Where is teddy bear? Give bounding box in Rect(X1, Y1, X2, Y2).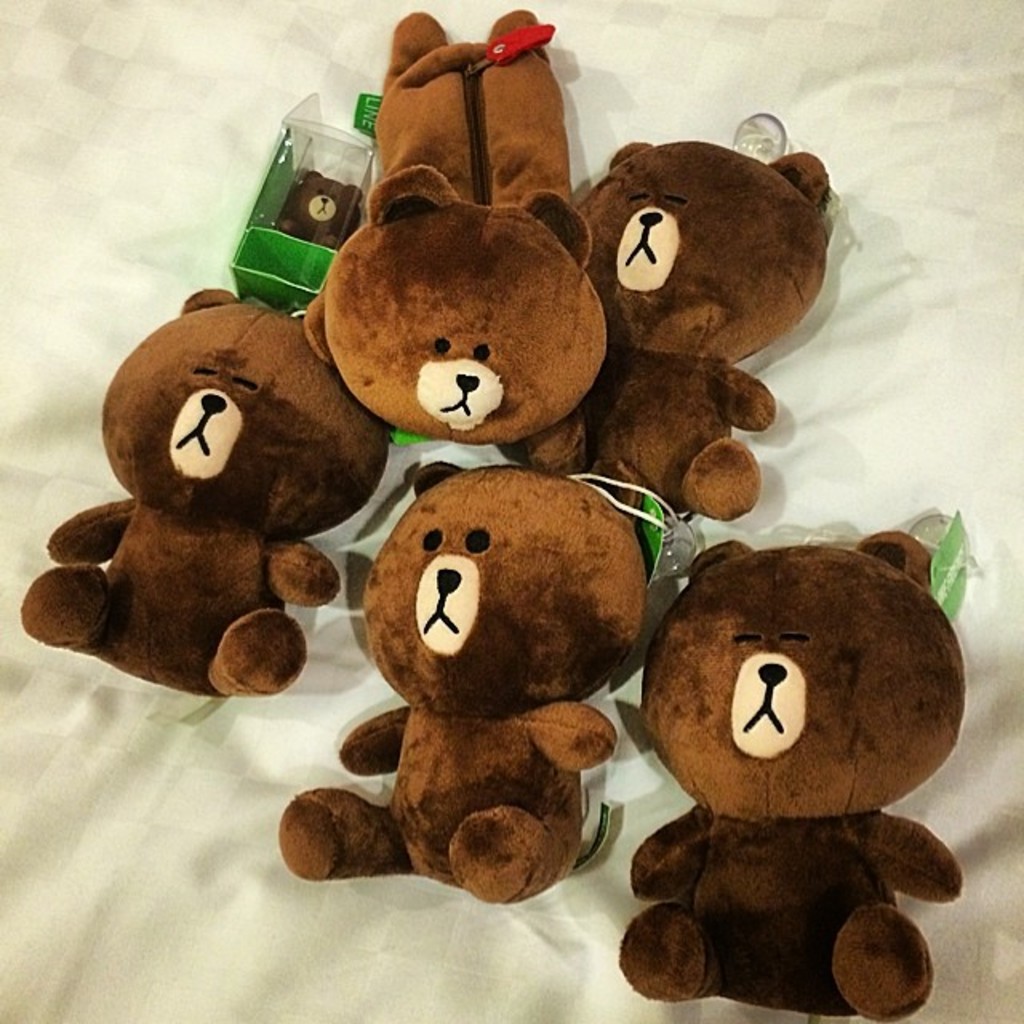
Rect(605, 541, 974, 1022).
